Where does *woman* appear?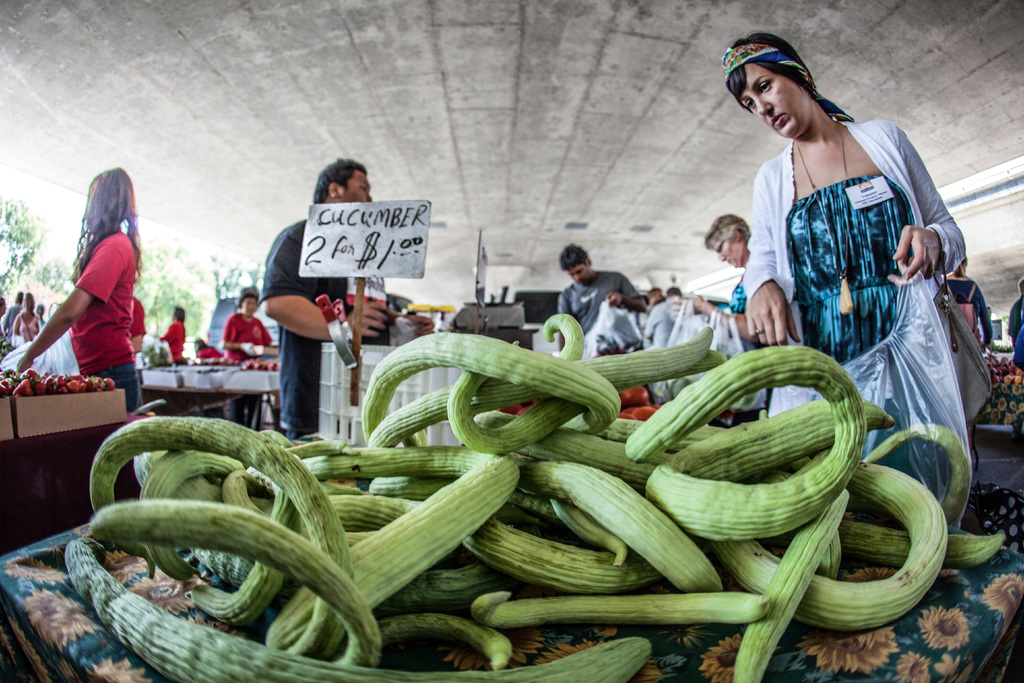
Appears at bbox(13, 168, 145, 422).
